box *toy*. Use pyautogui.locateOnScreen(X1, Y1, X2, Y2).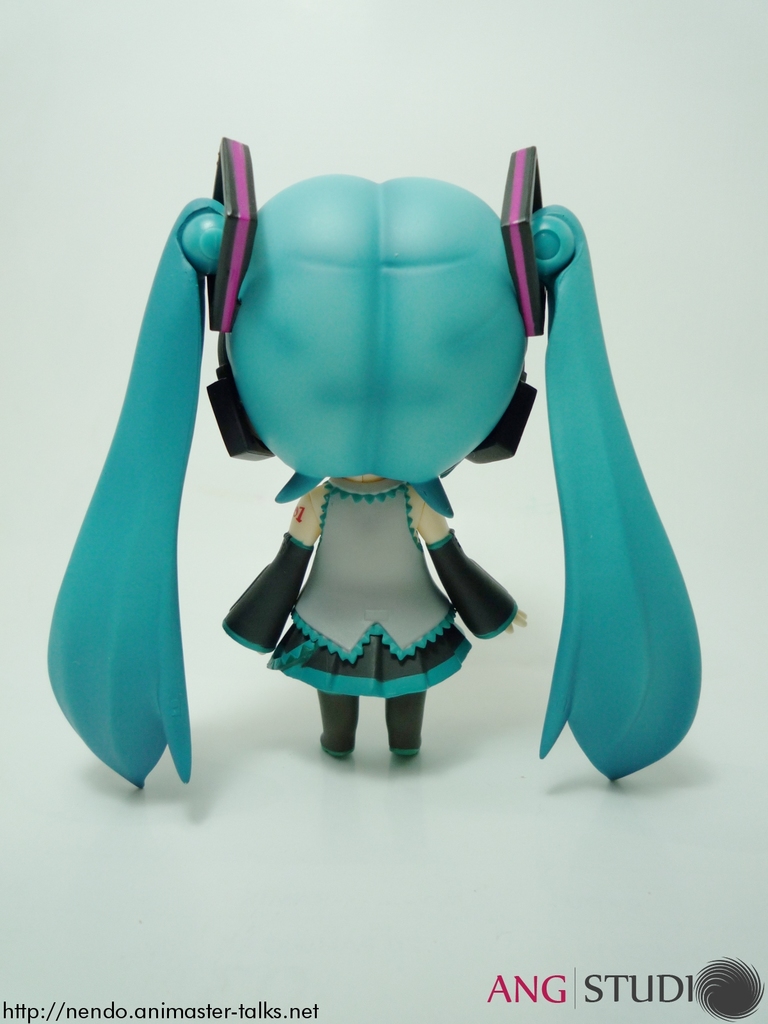
pyautogui.locateOnScreen(77, 68, 665, 776).
